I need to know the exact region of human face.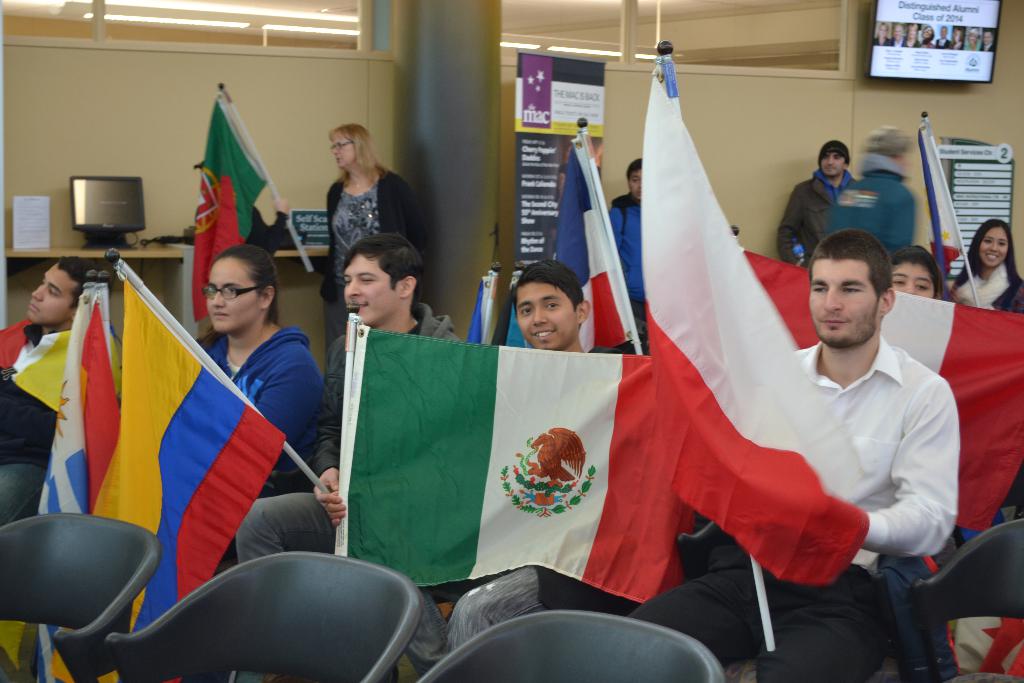
Region: pyautogui.locateOnScreen(206, 255, 260, 336).
